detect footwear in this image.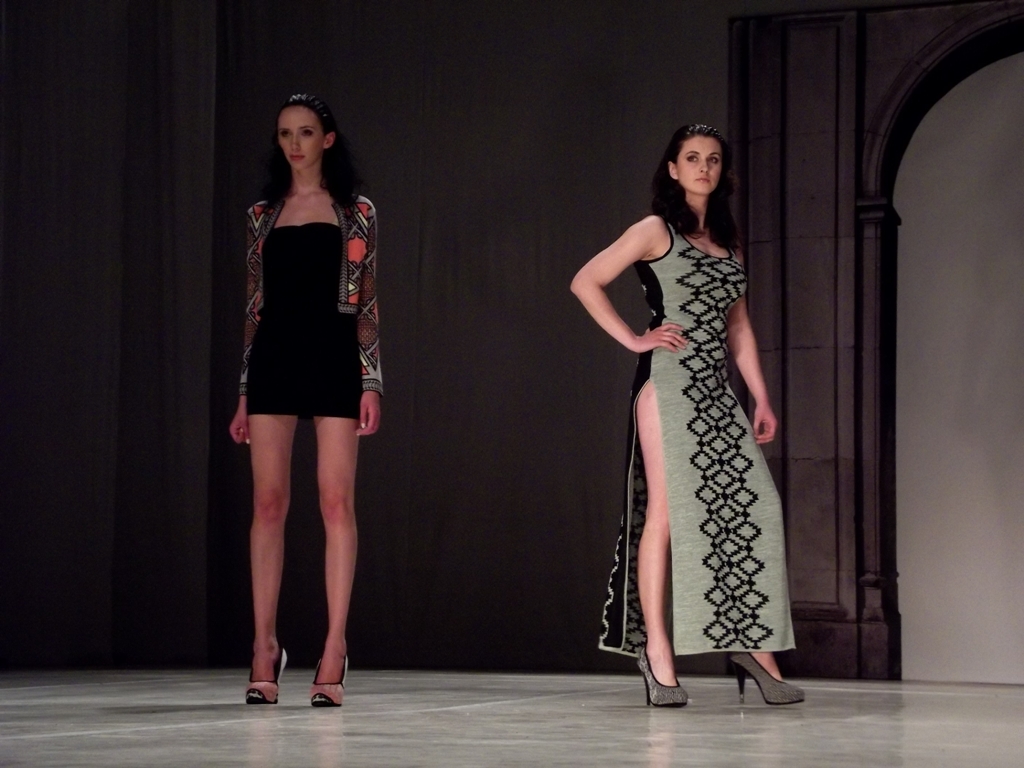
Detection: {"left": 247, "top": 647, "right": 288, "bottom": 703}.
